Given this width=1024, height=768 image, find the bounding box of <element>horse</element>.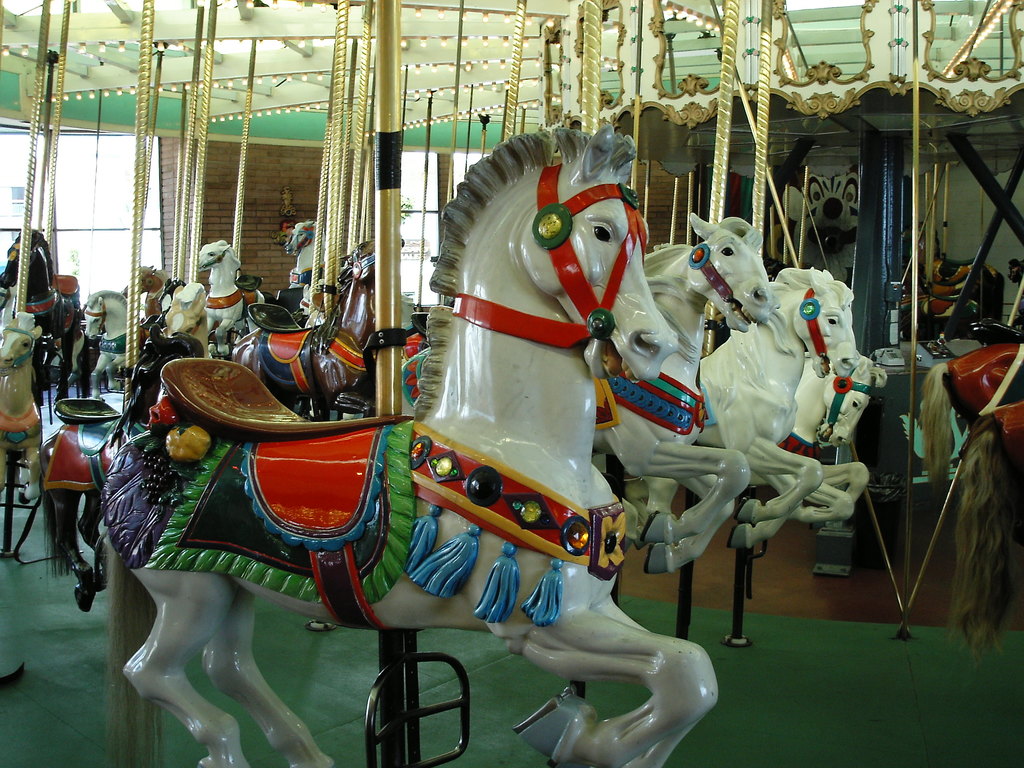
region(122, 265, 175, 349).
